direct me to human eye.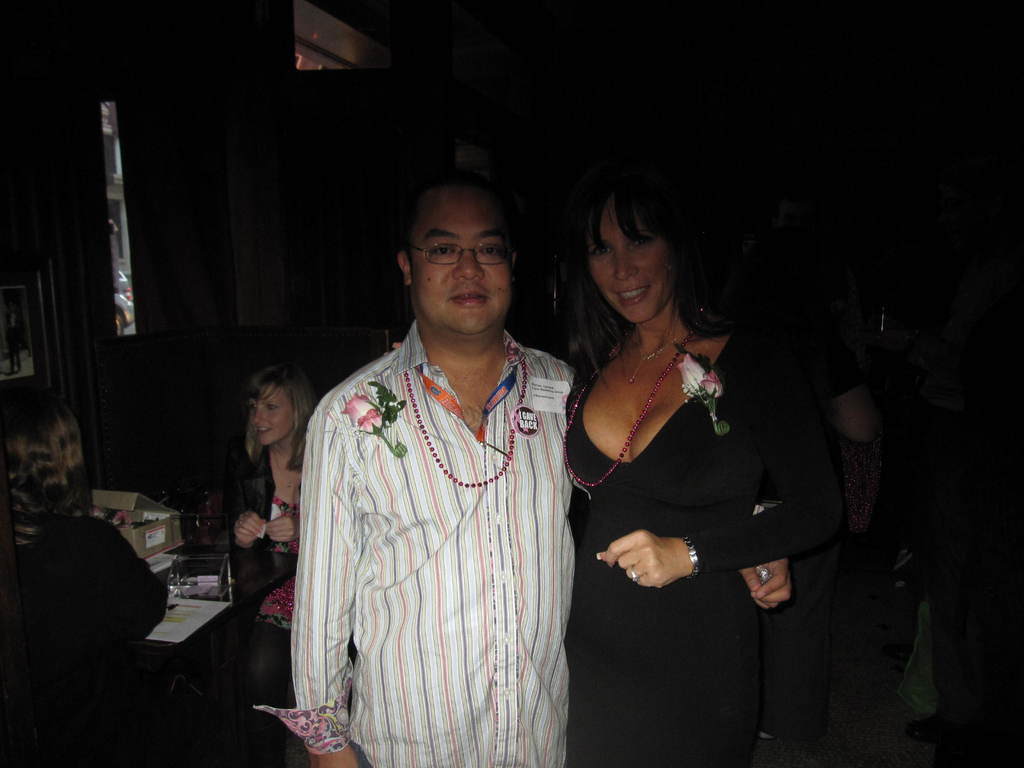
Direction: <bbox>587, 242, 612, 260</bbox>.
